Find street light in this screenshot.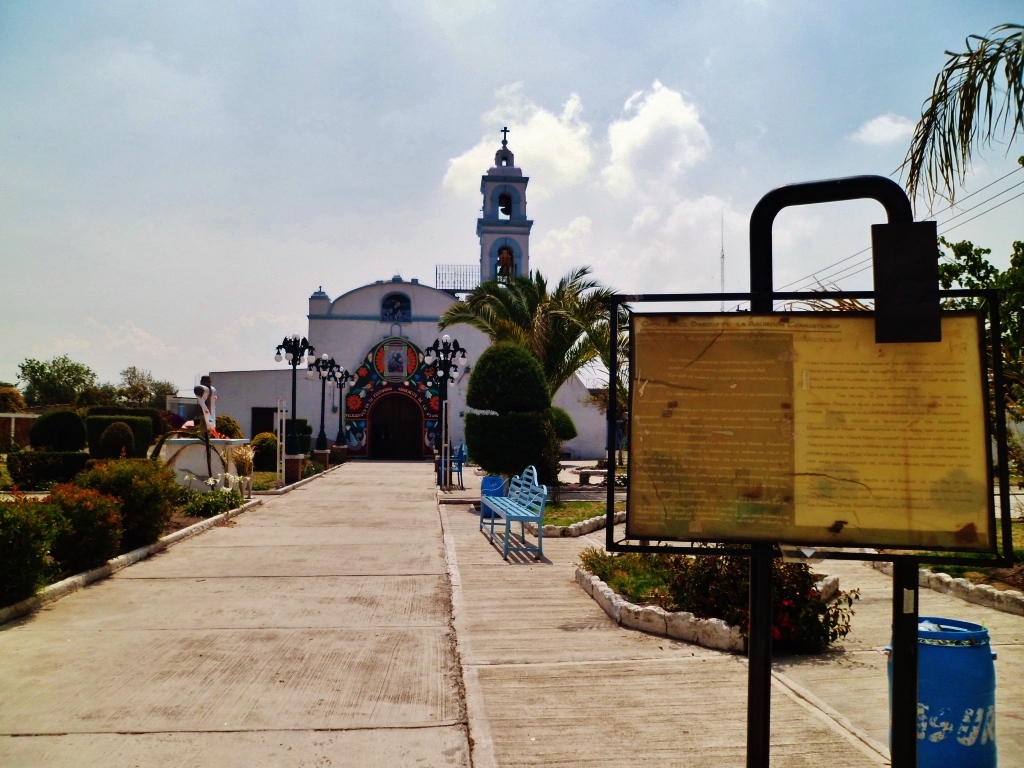
The bounding box for street light is box=[272, 334, 305, 482].
